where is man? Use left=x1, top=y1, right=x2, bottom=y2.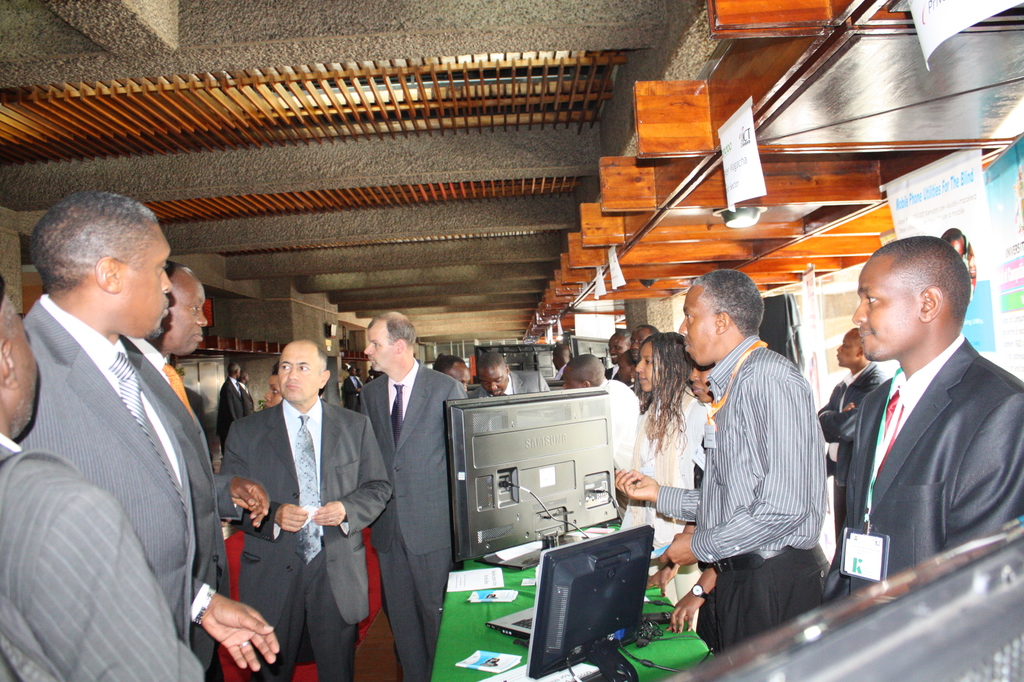
left=610, top=268, right=836, bottom=658.
